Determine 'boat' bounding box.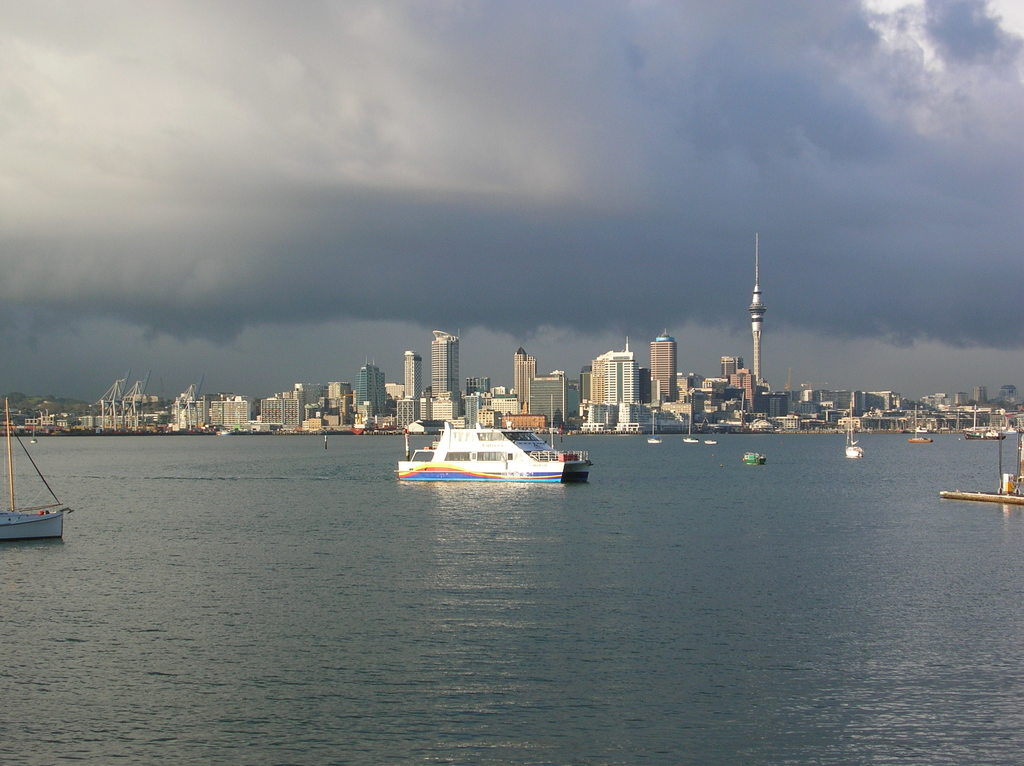
Determined: {"left": 743, "top": 452, "right": 771, "bottom": 469}.
